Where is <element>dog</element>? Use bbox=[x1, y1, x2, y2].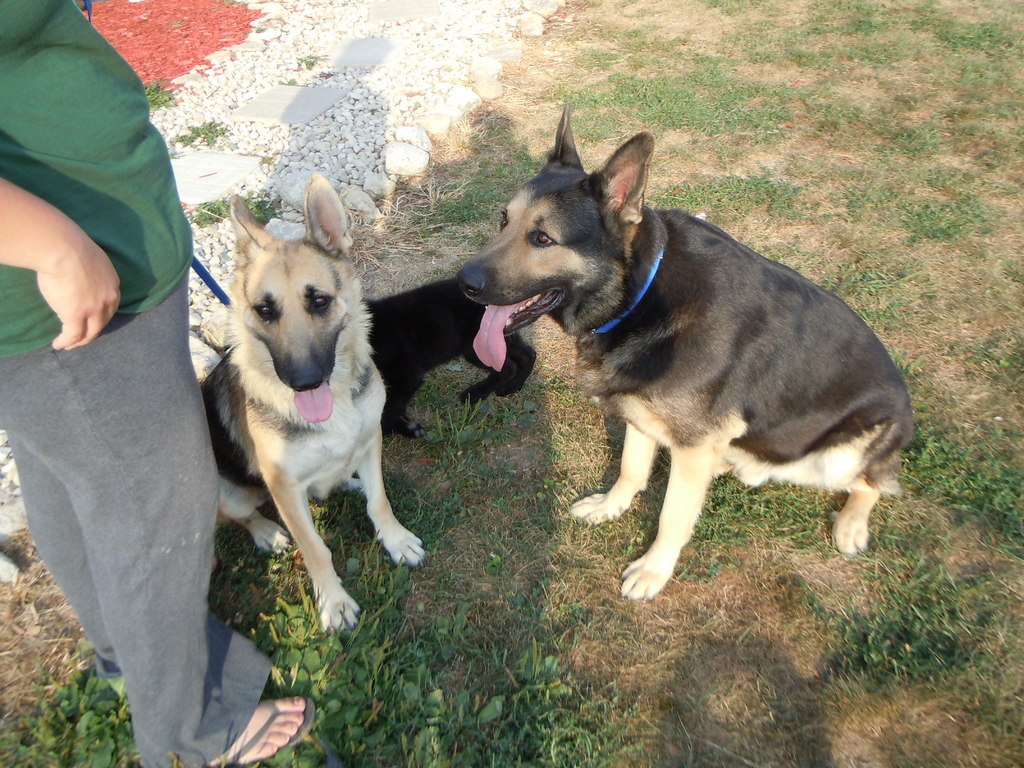
bbox=[457, 105, 918, 606].
